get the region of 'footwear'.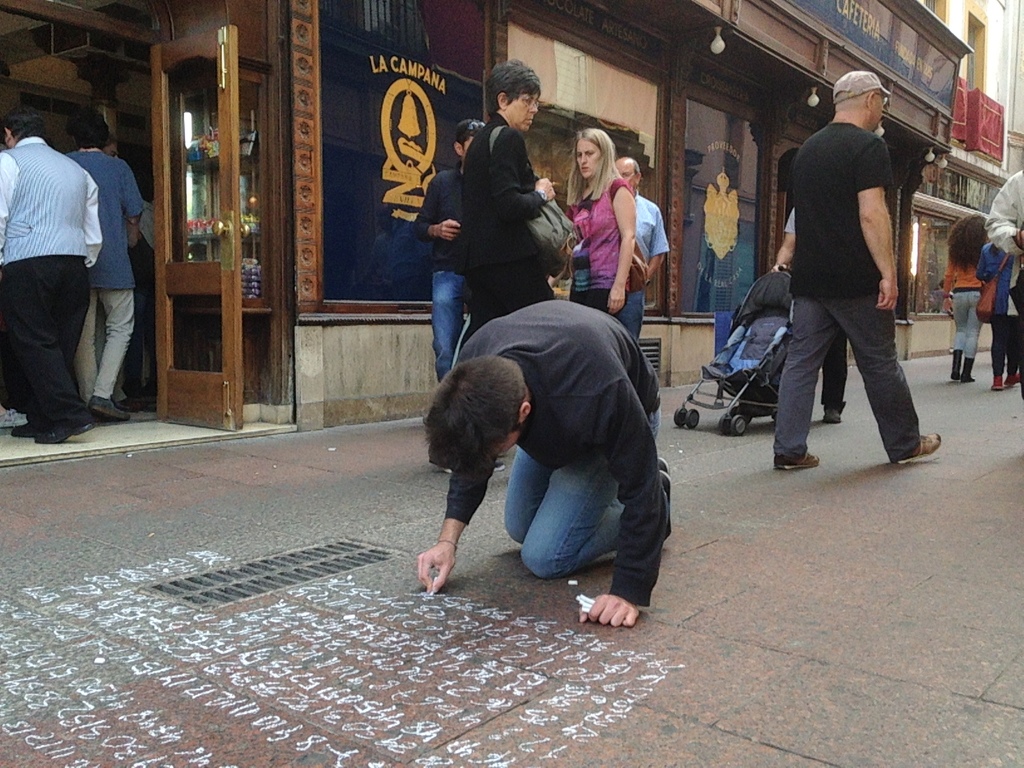
bbox=[8, 412, 29, 436].
